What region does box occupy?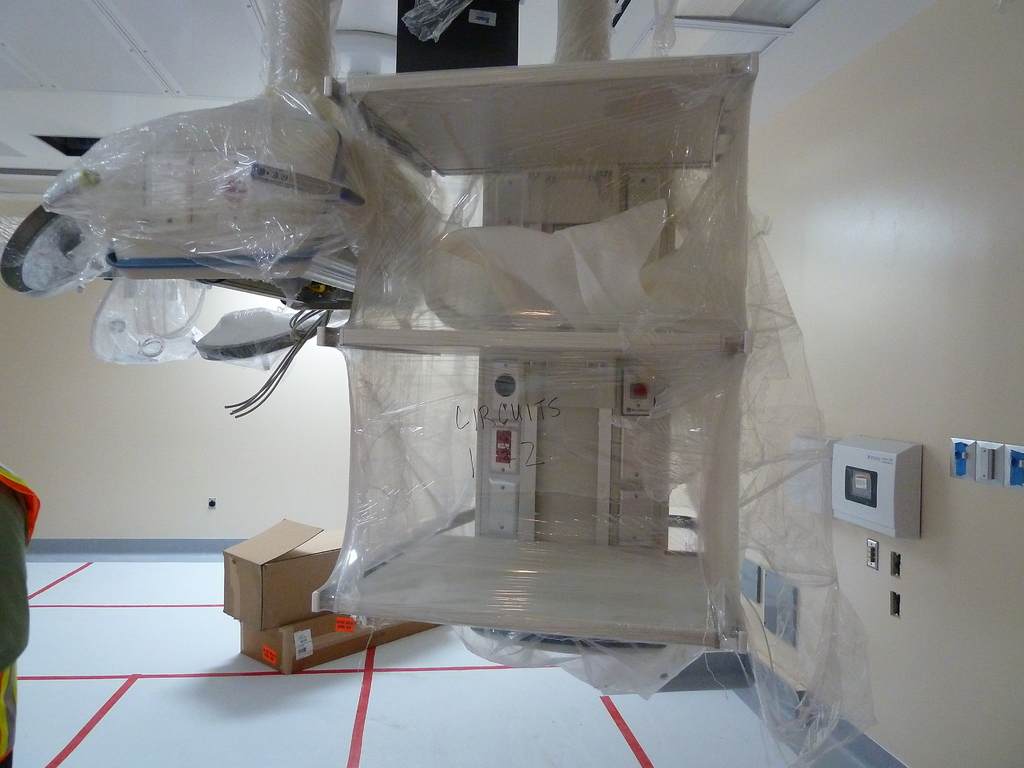
detection(239, 620, 442, 672).
